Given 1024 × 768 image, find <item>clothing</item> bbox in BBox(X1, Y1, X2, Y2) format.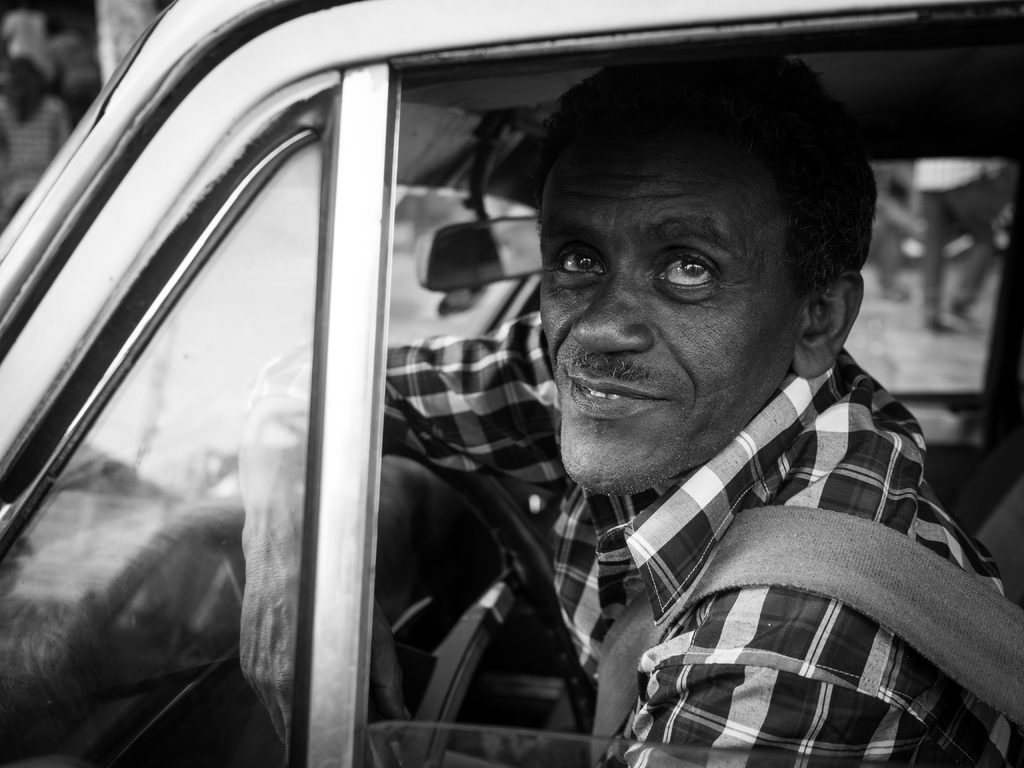
BBox(492, 291, 1005, 767).
